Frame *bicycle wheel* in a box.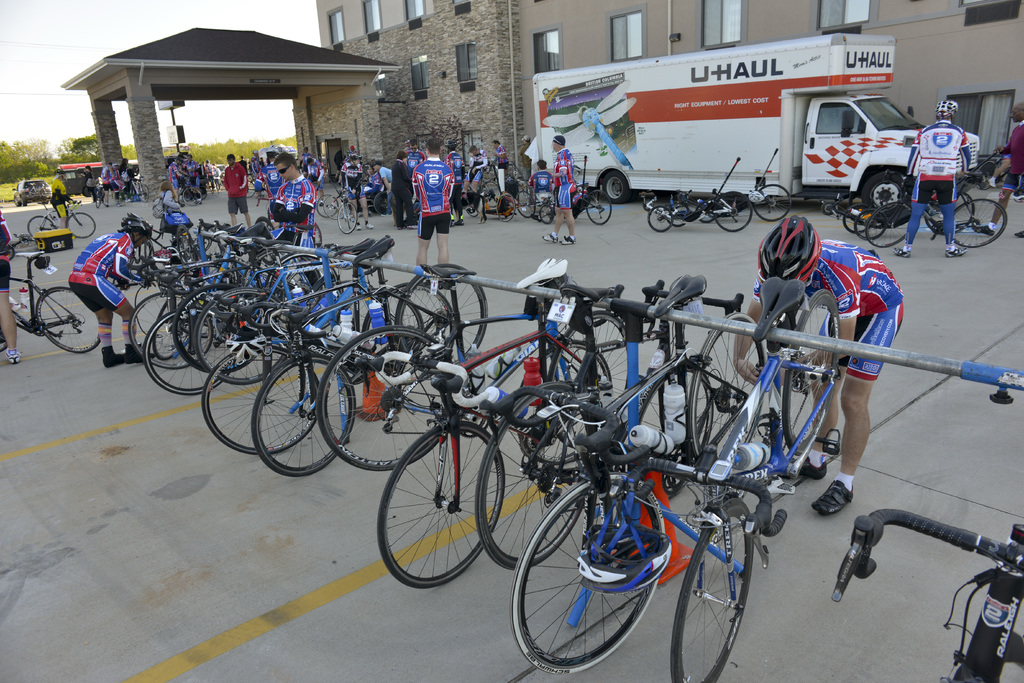
(474,381,589,573).
